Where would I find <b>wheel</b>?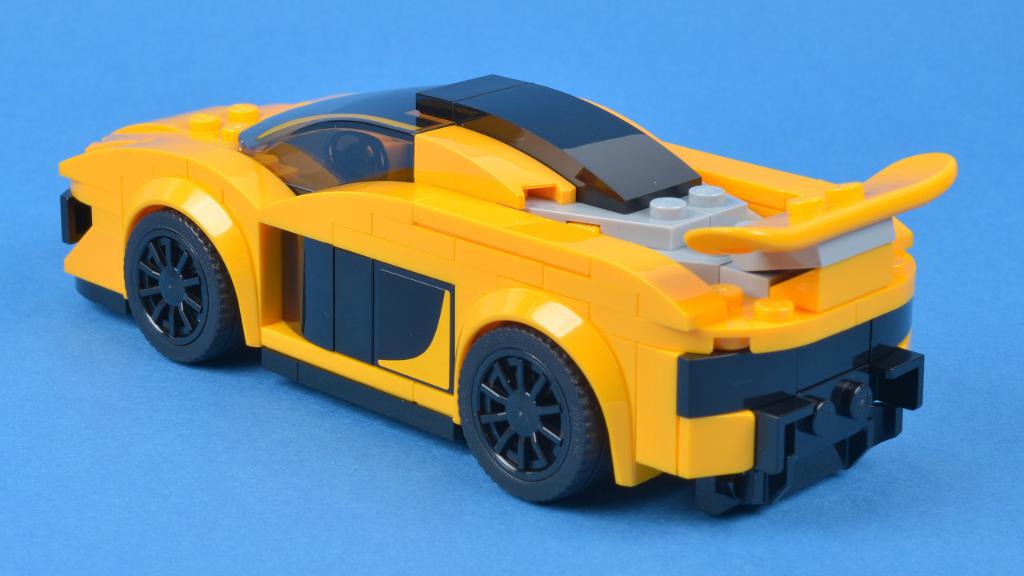
At <box>136,204,266,365</box>.
